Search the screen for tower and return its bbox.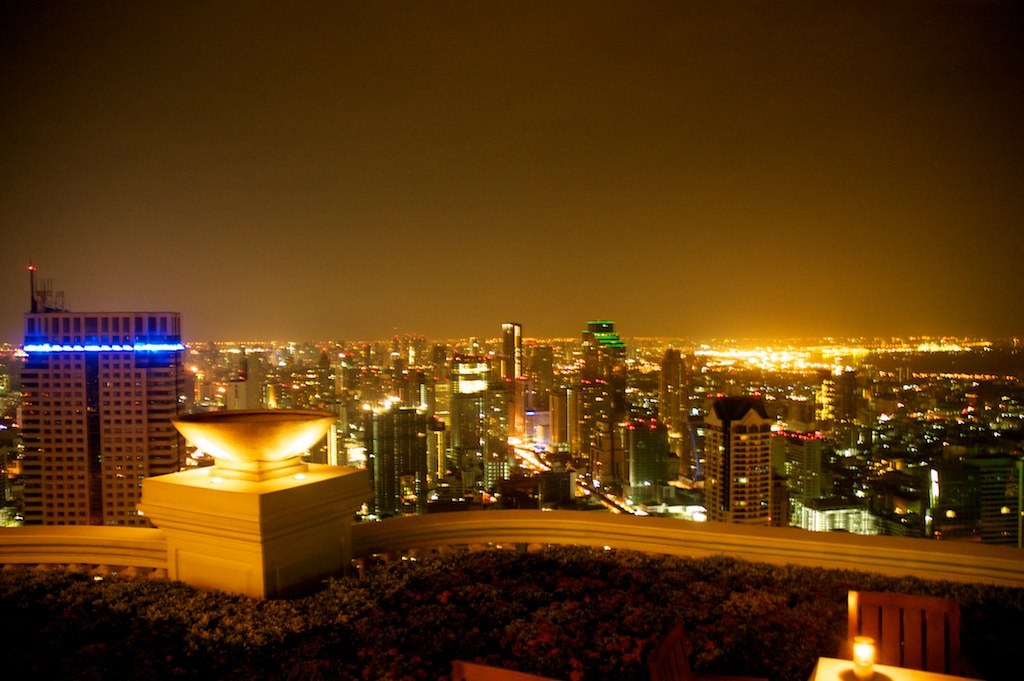
Found: (x1=501, y1=322, x2=520, y2=394).
